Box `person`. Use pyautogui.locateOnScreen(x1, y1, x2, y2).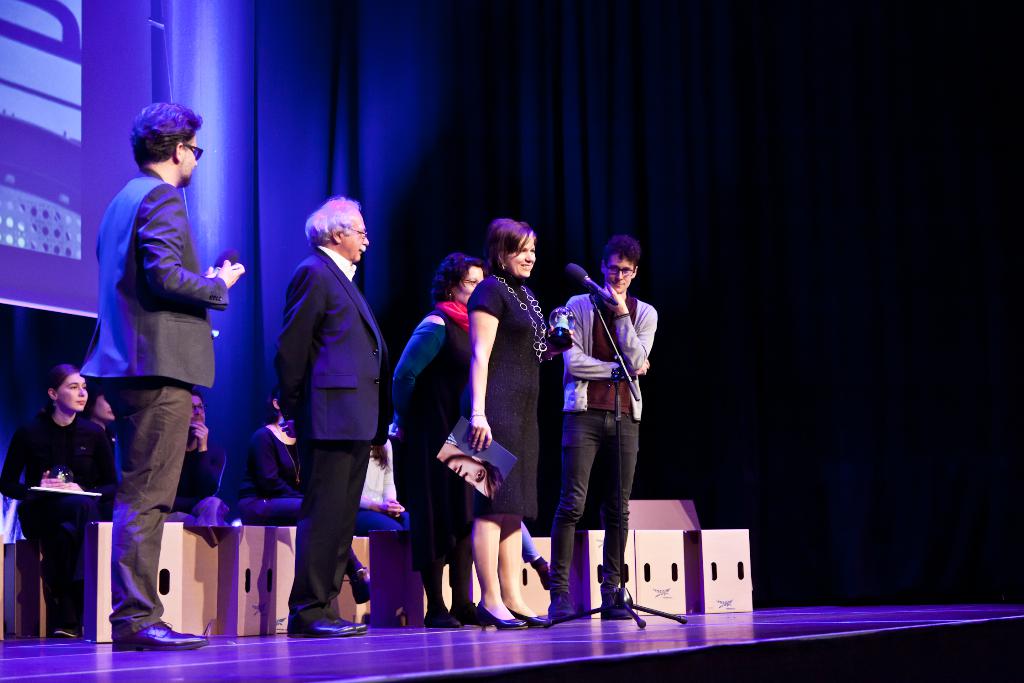
pyautogui.locateOnScreen(393, 250, 489, 629).
